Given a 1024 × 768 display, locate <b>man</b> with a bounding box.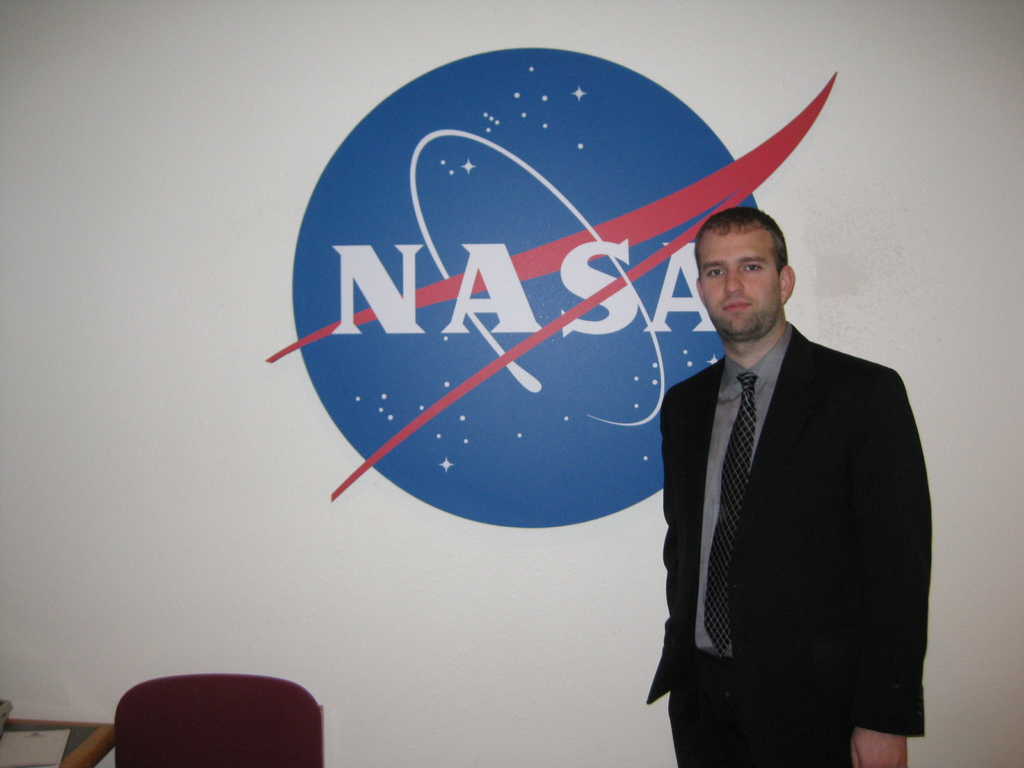
Located: [x1=634, y1=190, x2=943, y2=762].
